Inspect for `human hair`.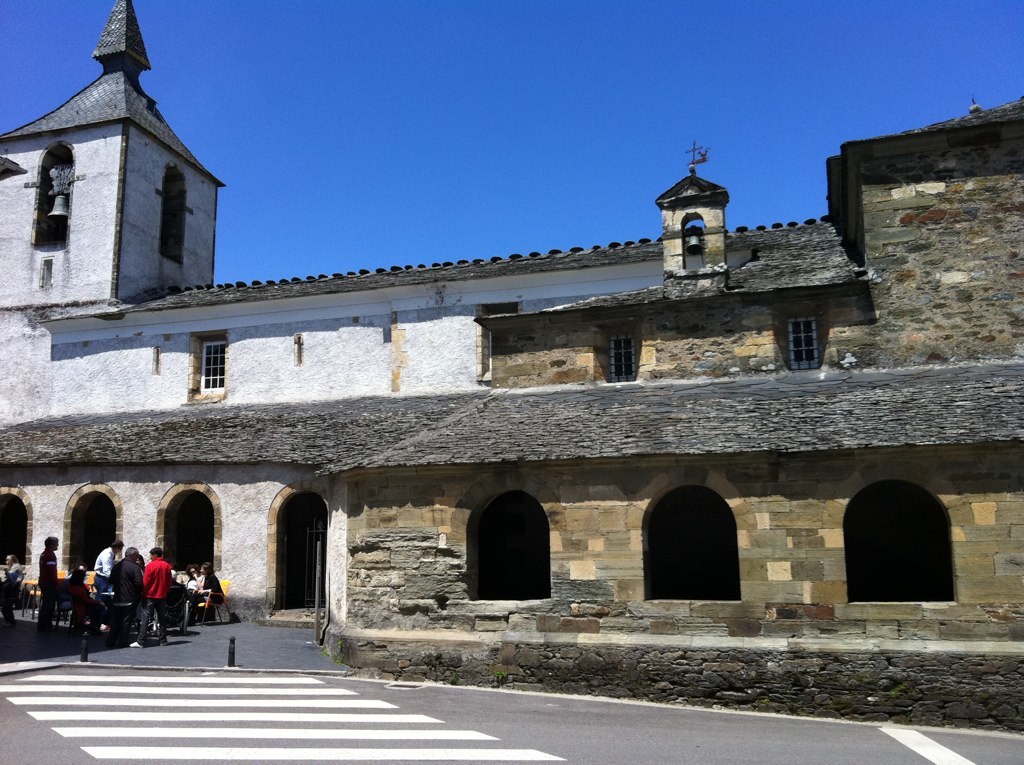
Inspection: 201 560 213 574.
